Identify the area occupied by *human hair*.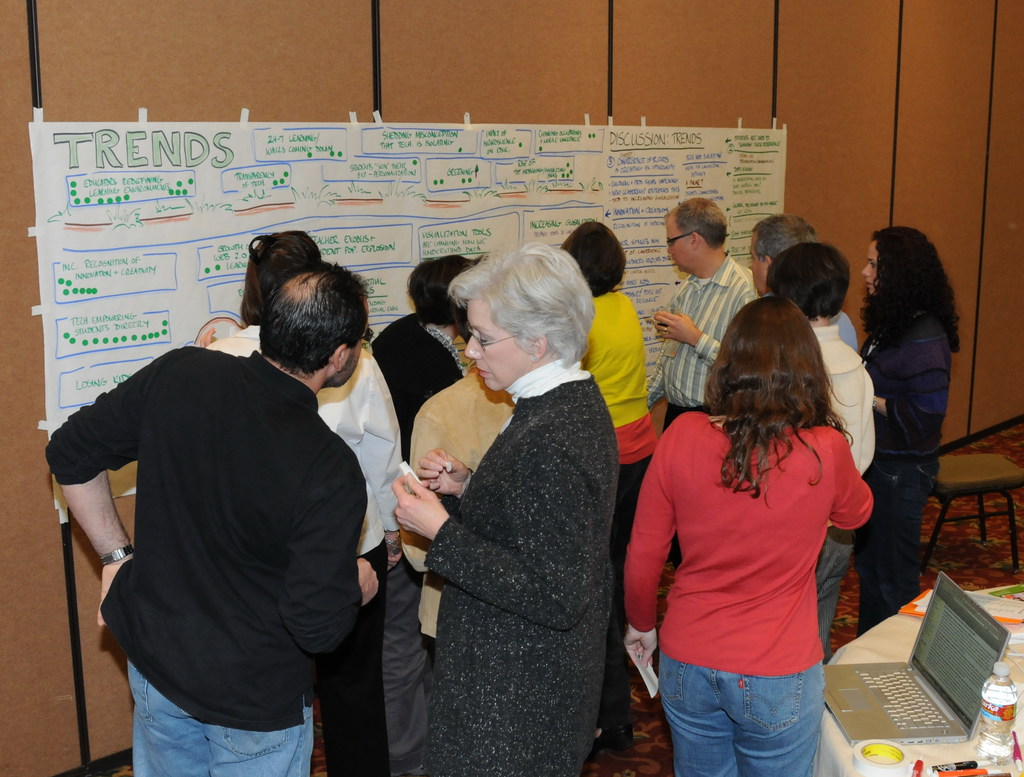
Area: (x1=713, y1=296, x2=857, y2=478).
